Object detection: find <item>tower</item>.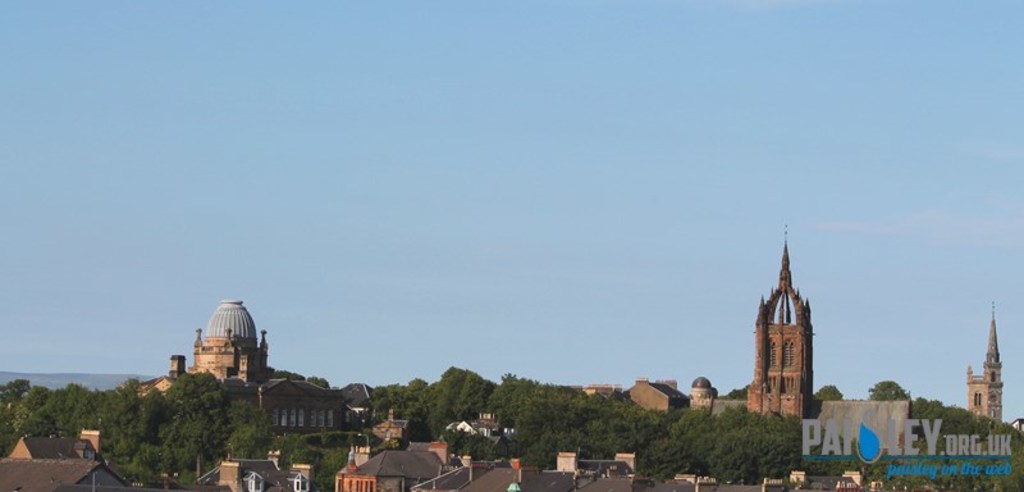
744 223 829 411.
